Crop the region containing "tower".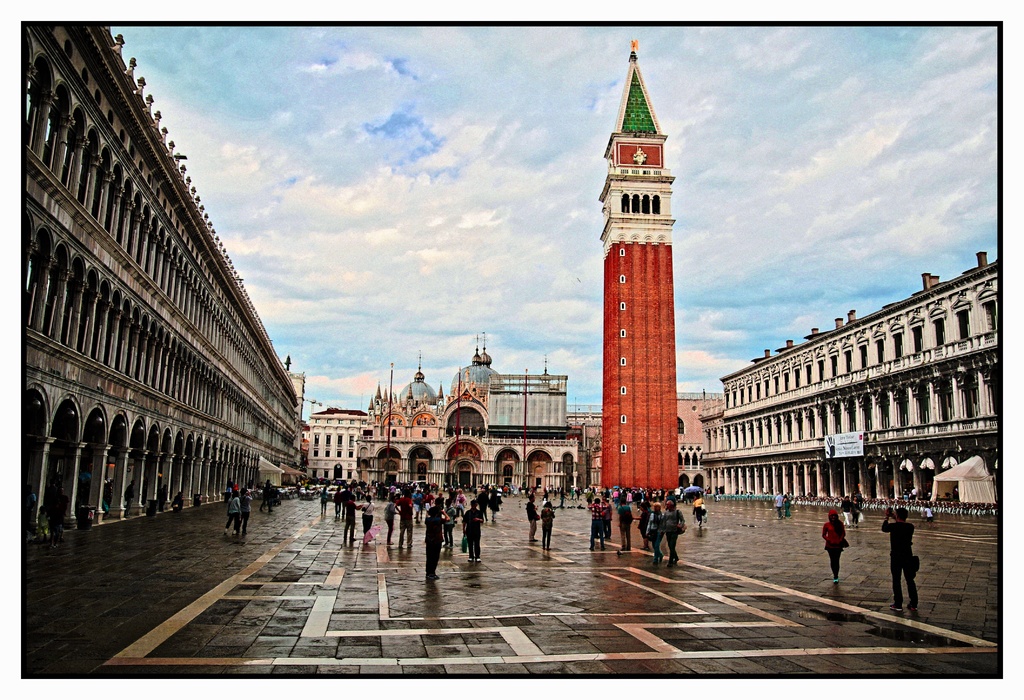
Crop region: pyautogui.locateOnScreen(600, 39, 680, 494).
